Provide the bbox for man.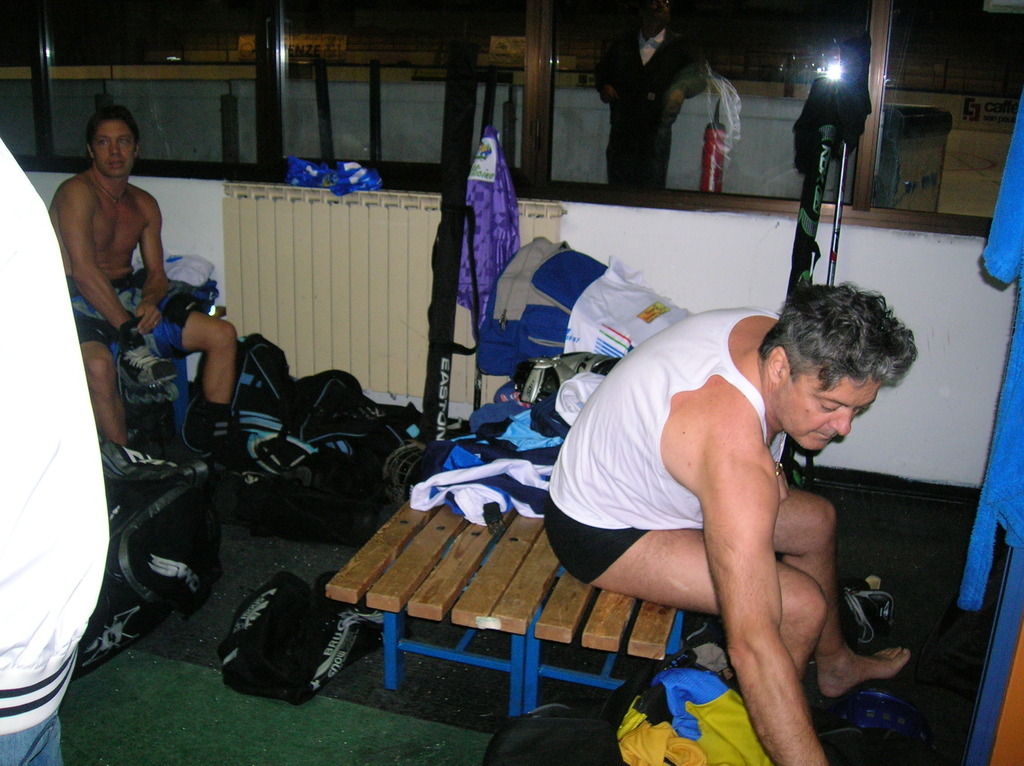
(0,141,114,765).
